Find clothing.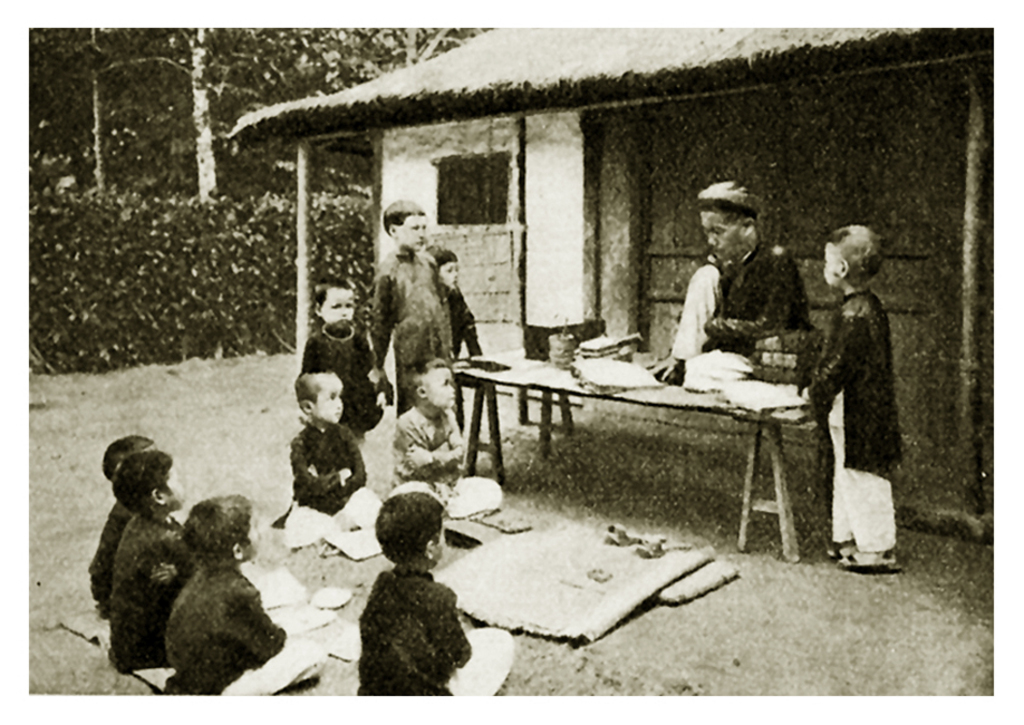
bbox(262, 418, 381, 528).
